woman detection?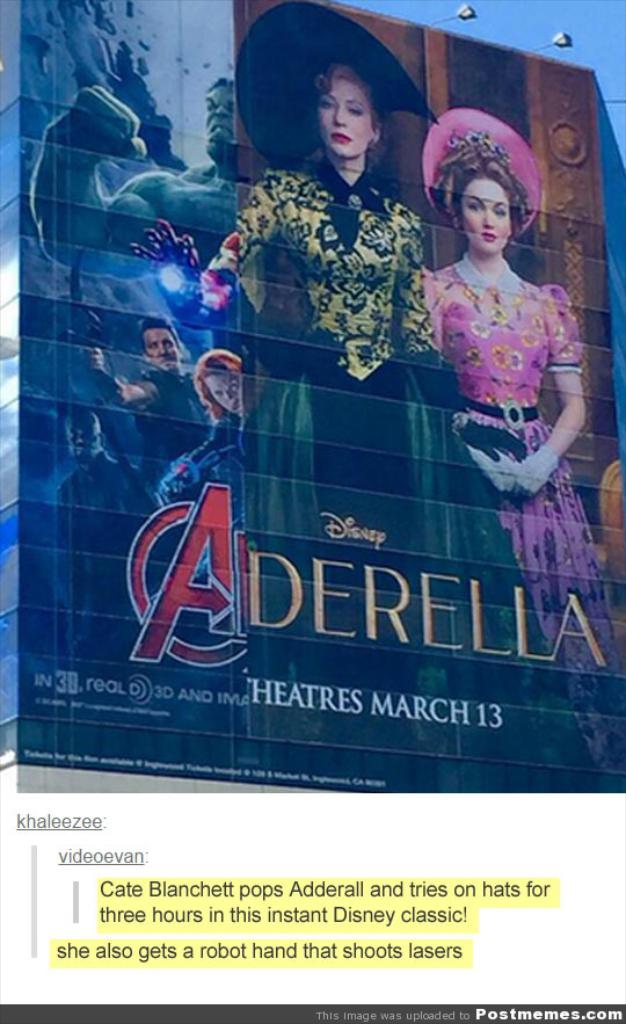
pyautogui.locateOnScreen(398, 118, 602, 602)
